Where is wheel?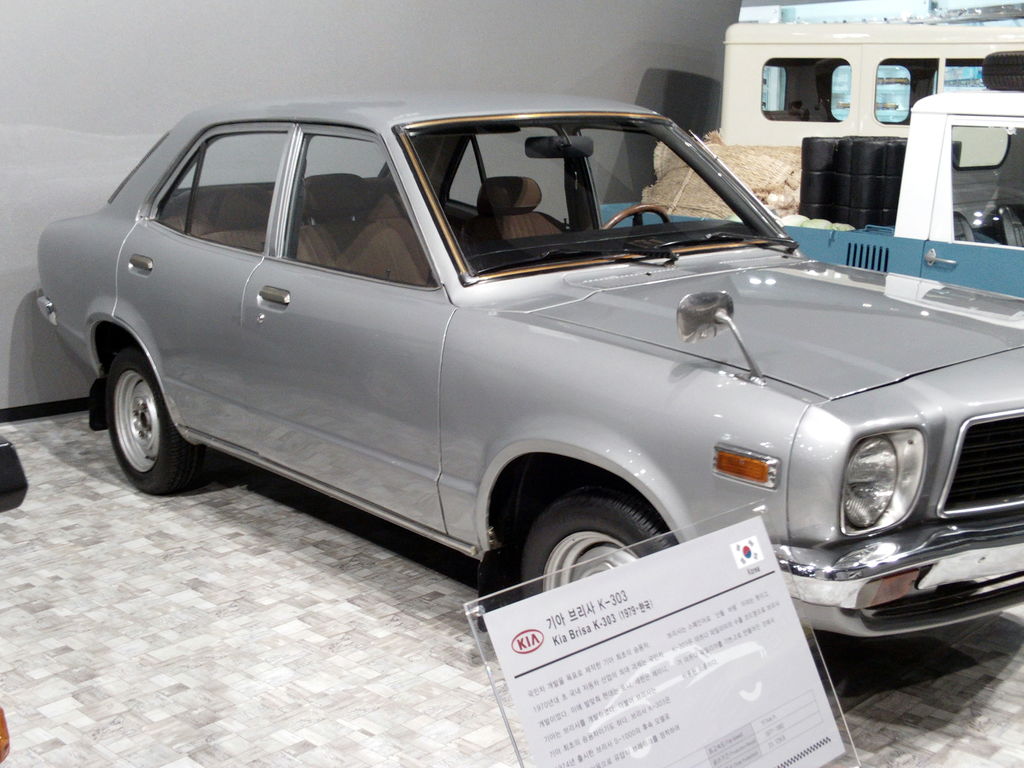
600 204 670 229.
